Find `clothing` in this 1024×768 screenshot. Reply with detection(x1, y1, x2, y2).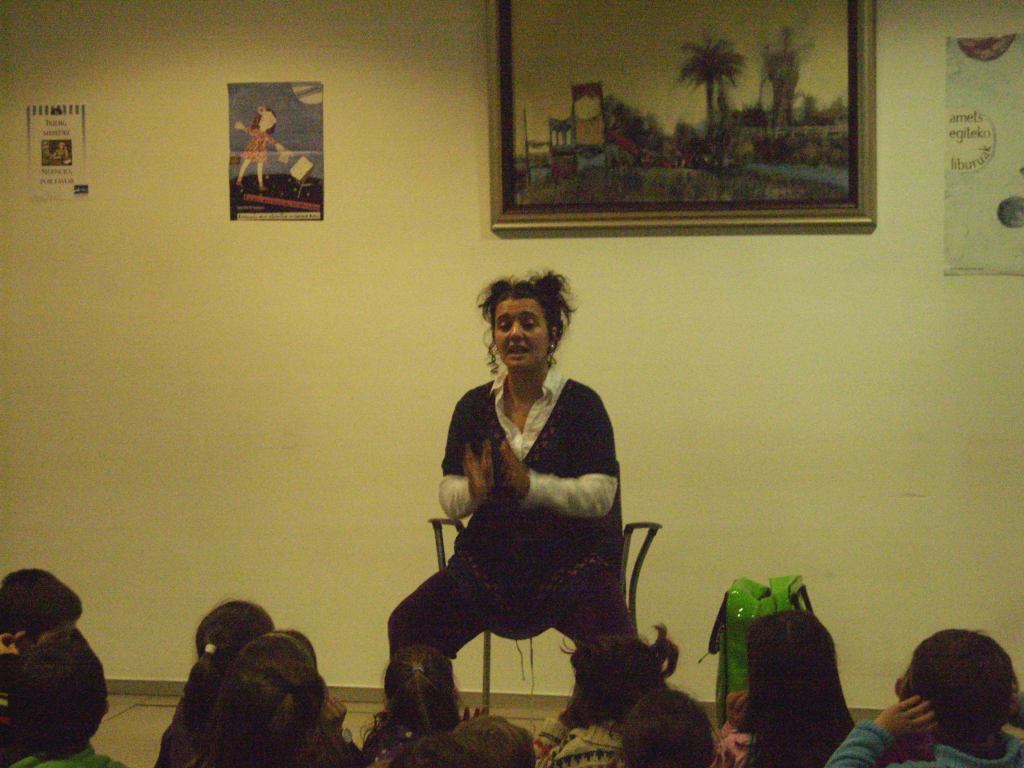
detection(406, 357, 632, 702).
